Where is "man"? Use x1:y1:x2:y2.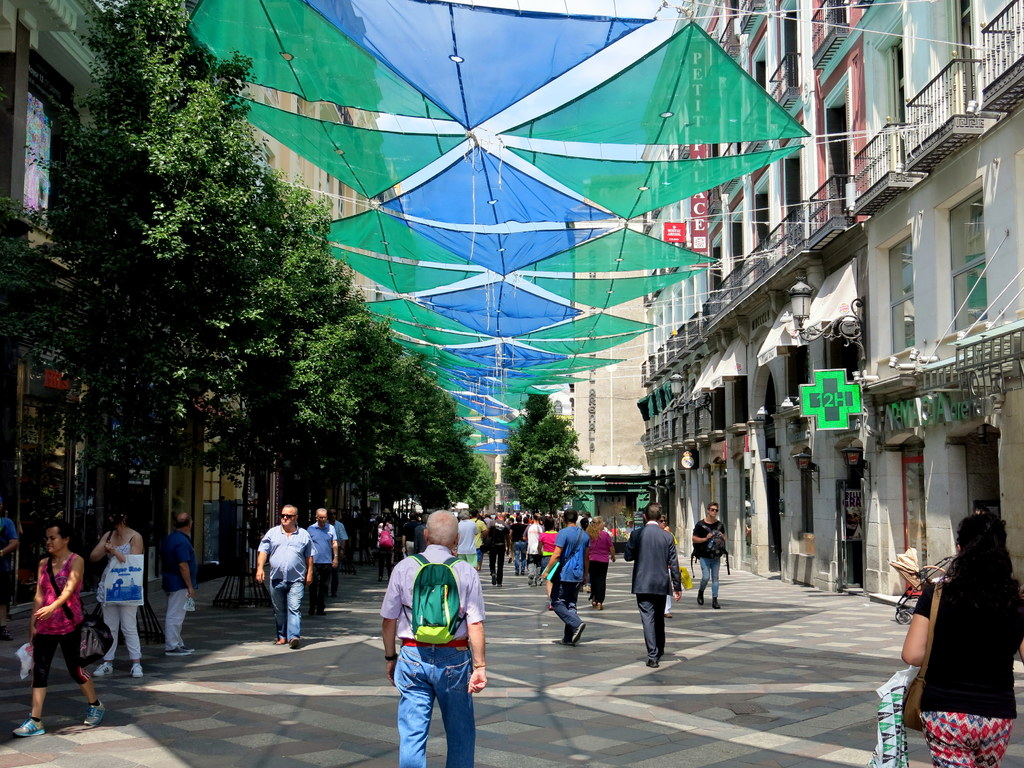
452:511:477:578.
